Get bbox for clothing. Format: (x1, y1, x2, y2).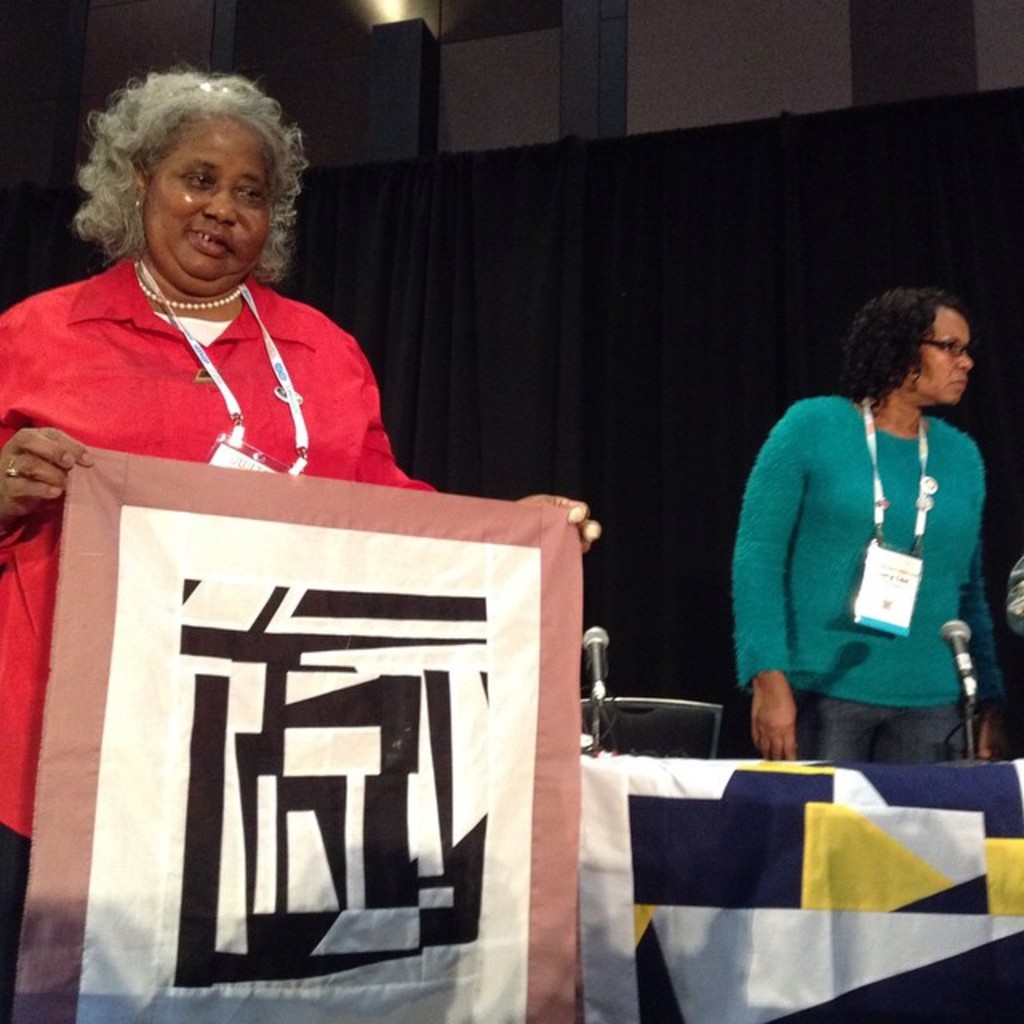
(0, 248, 427, 979).
